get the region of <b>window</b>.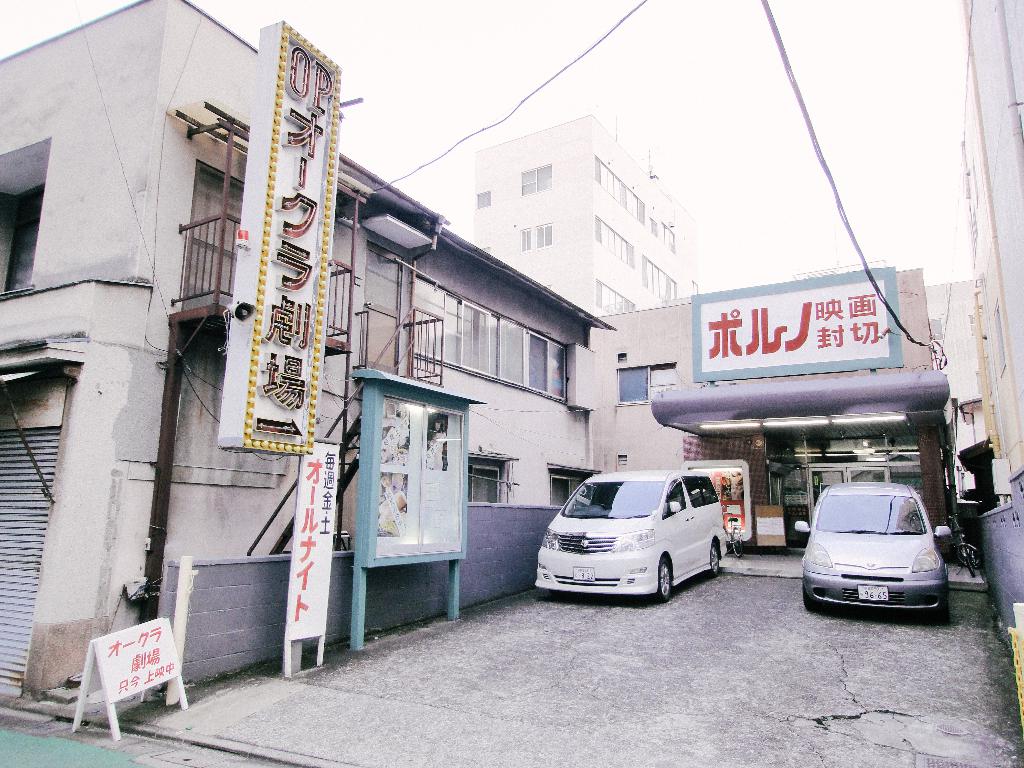
box=[609, 362, 678, 412].
